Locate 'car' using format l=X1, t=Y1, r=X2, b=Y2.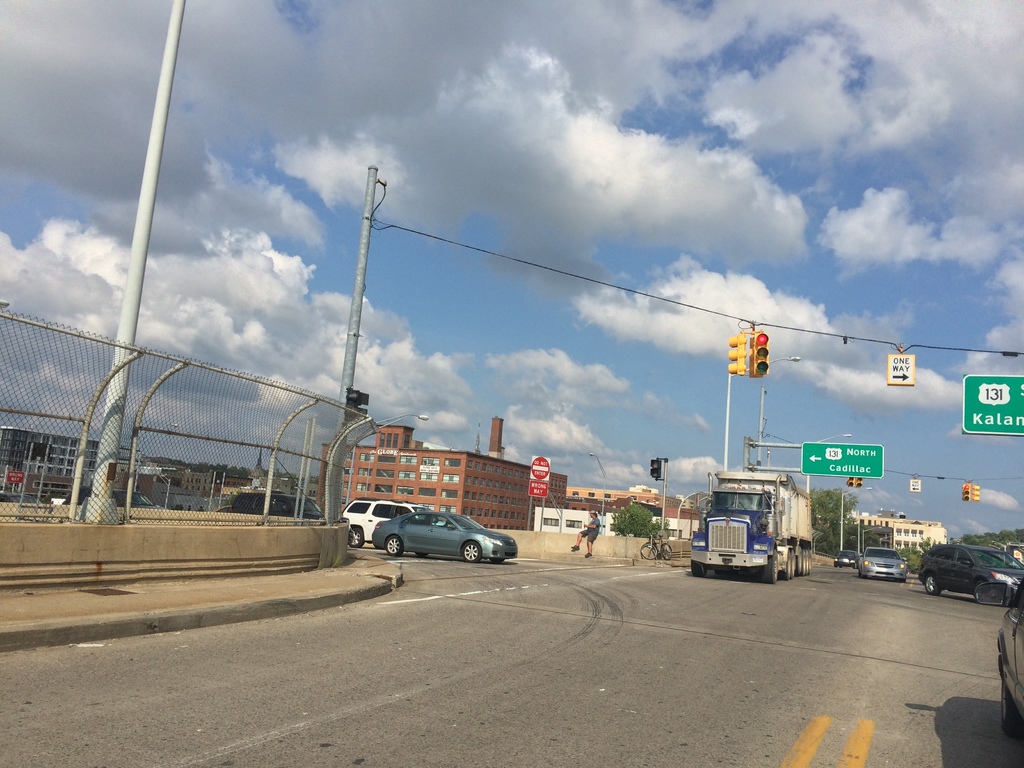
l=861, t=541, r=909, b=582.
